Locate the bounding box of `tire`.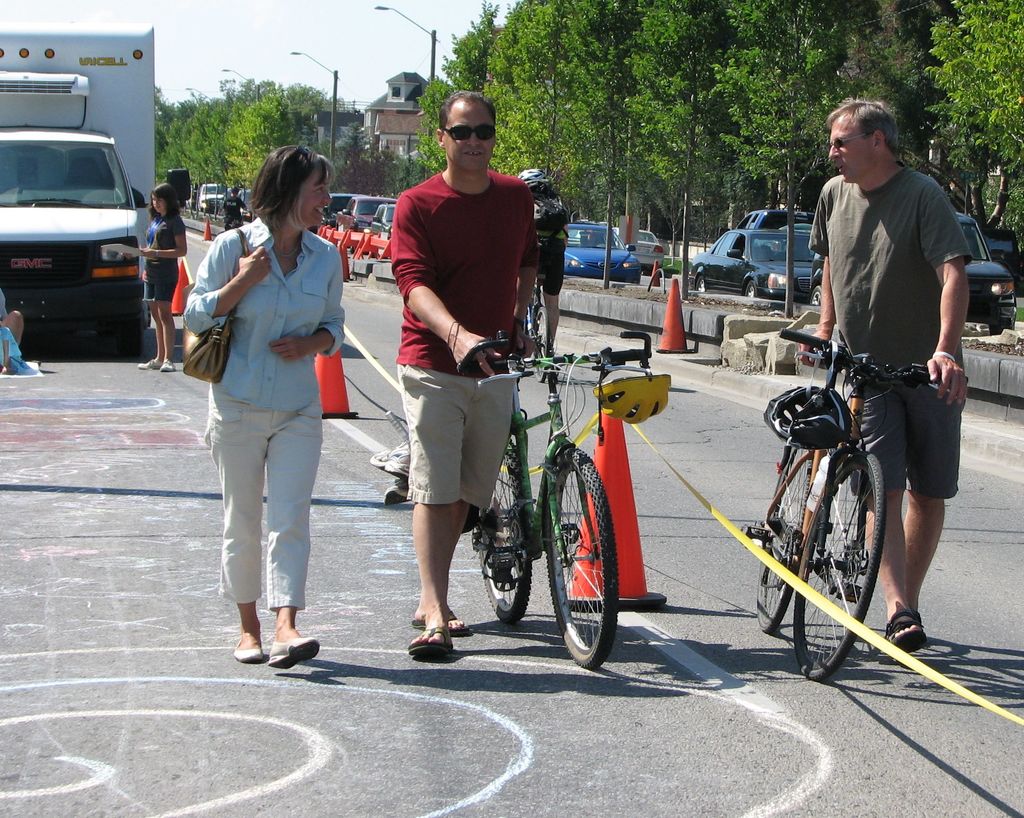
Bounding box: box=[96, 320, 116, 339].
